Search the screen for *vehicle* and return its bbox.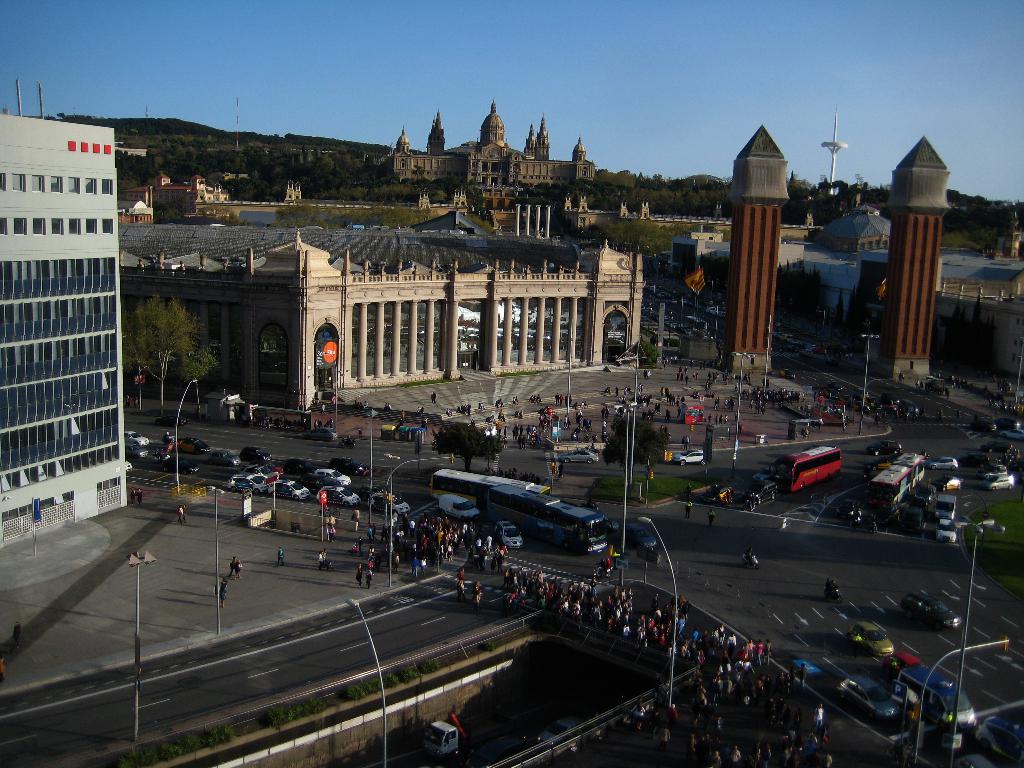
Found: x1=769 y1=445 x2=844 y2=499.
